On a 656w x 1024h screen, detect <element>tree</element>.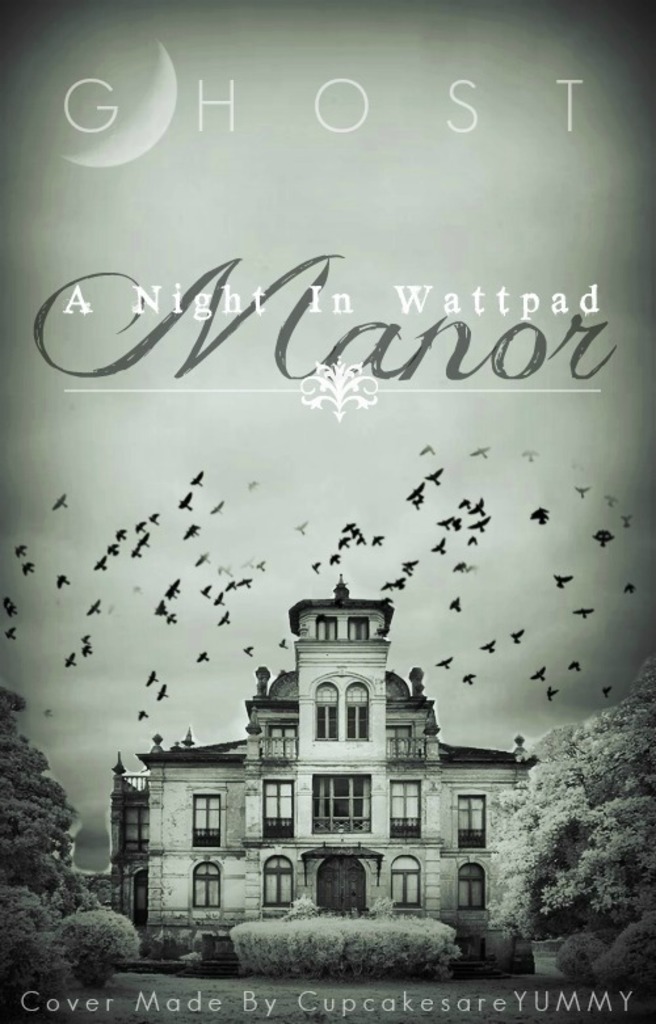
(461, 675, 636, 977).
